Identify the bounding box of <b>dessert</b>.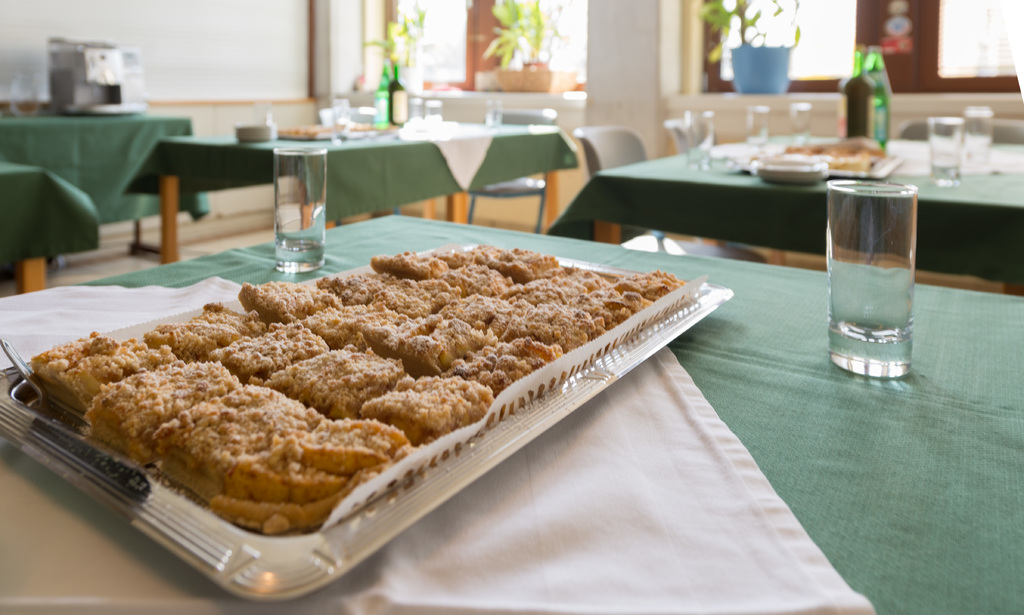
bbox=[468, 237, 523, 270].
